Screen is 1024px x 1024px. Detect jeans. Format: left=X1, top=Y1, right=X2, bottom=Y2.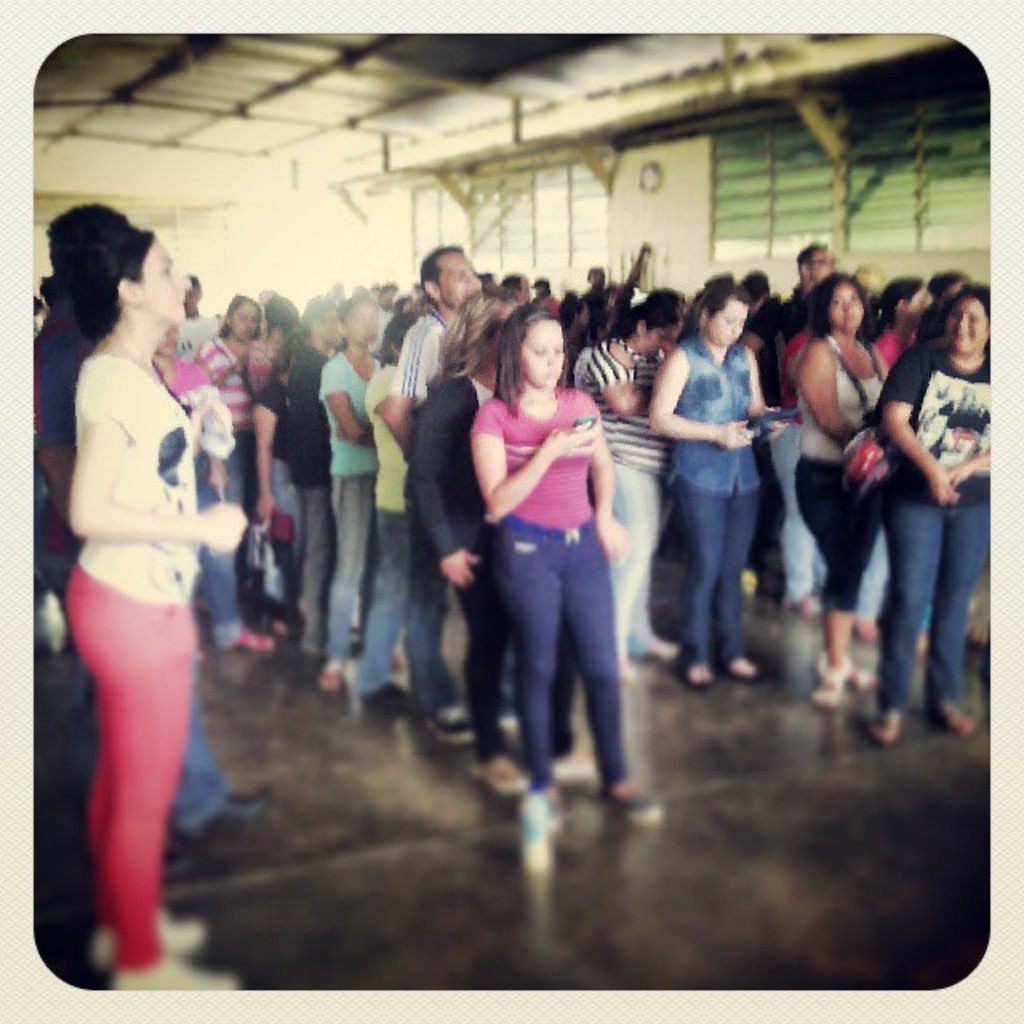
left=325, top=482, right=370, bottom=656.
